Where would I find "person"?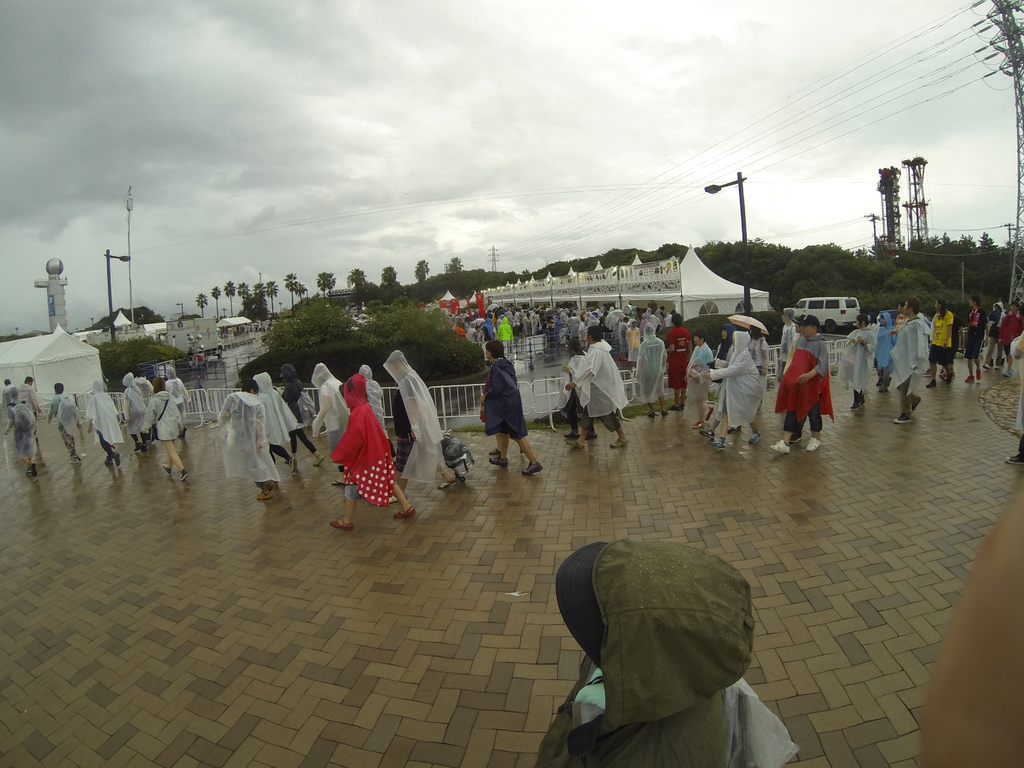
At region(564, 325, 629, 454).
